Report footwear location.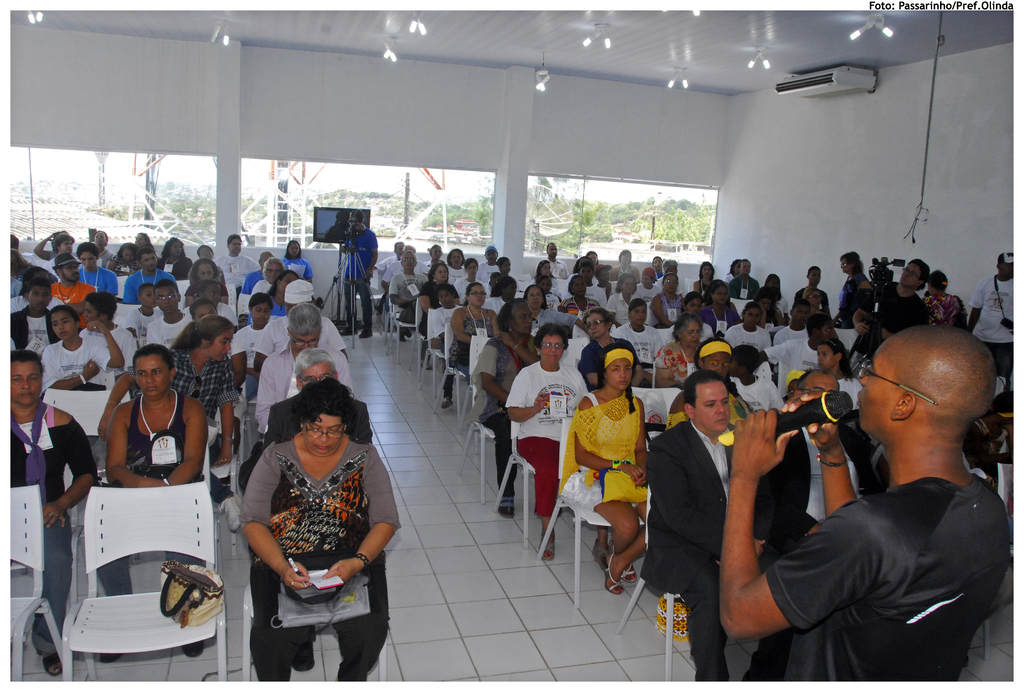
Report: <box>590,540,609,573</box>.
